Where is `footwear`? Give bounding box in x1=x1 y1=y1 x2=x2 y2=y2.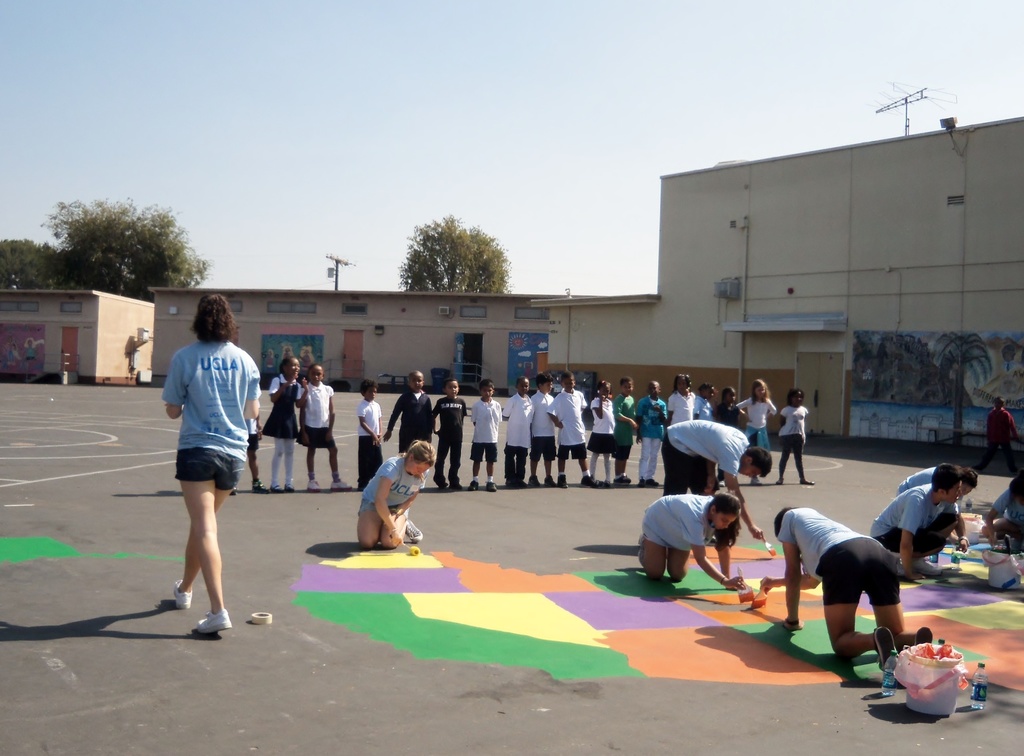
x1=276 y1=482 x2=277 y2=489.
